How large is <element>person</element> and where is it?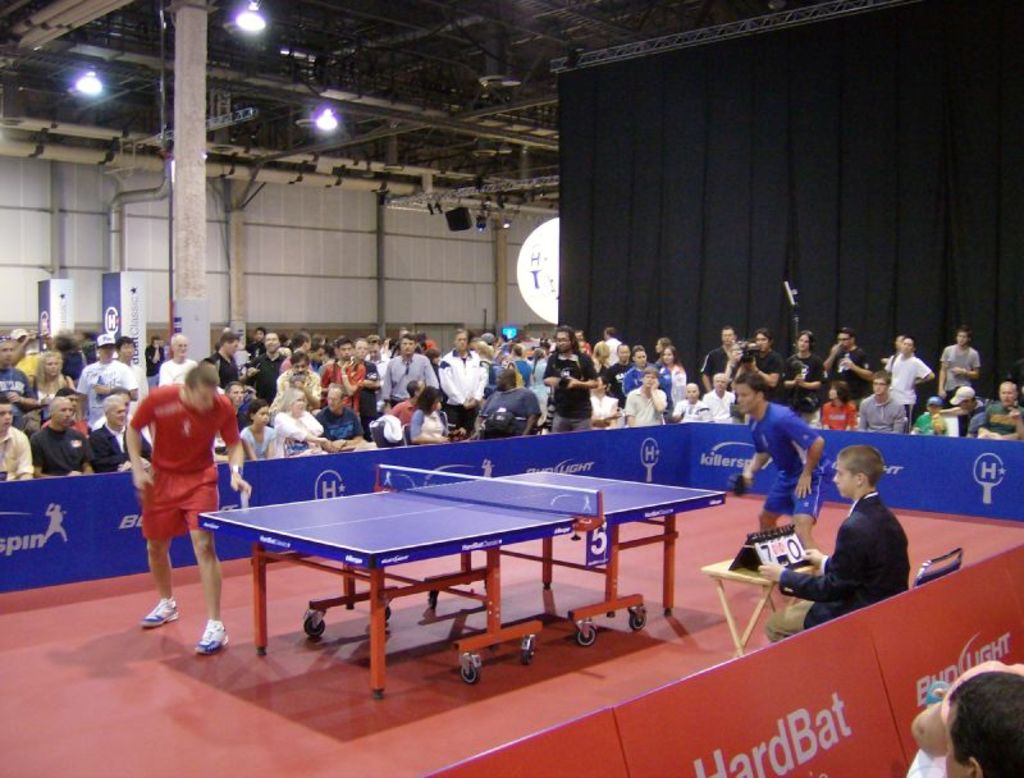
Bounding box: detection(815, 379, 858, 430).
